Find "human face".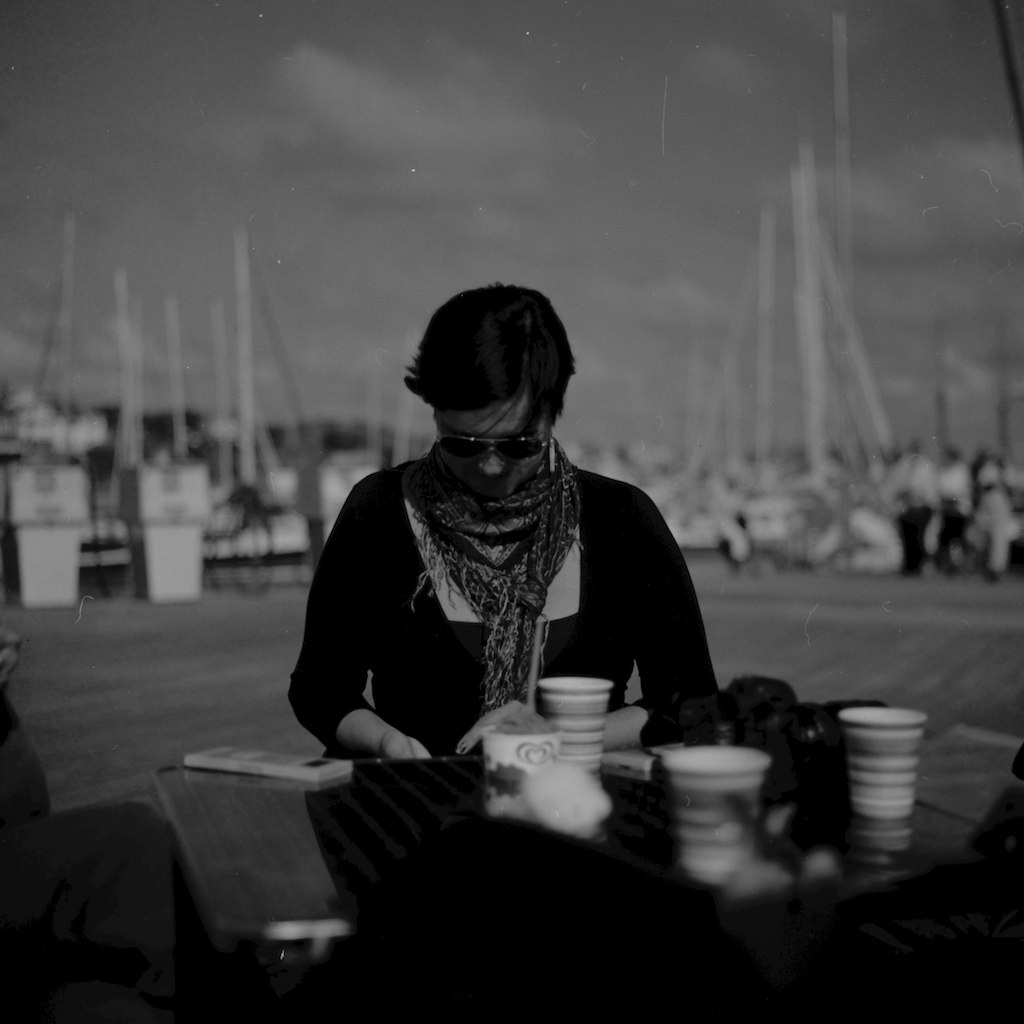
x1=429, y1=384, x2=543, y2=494.
